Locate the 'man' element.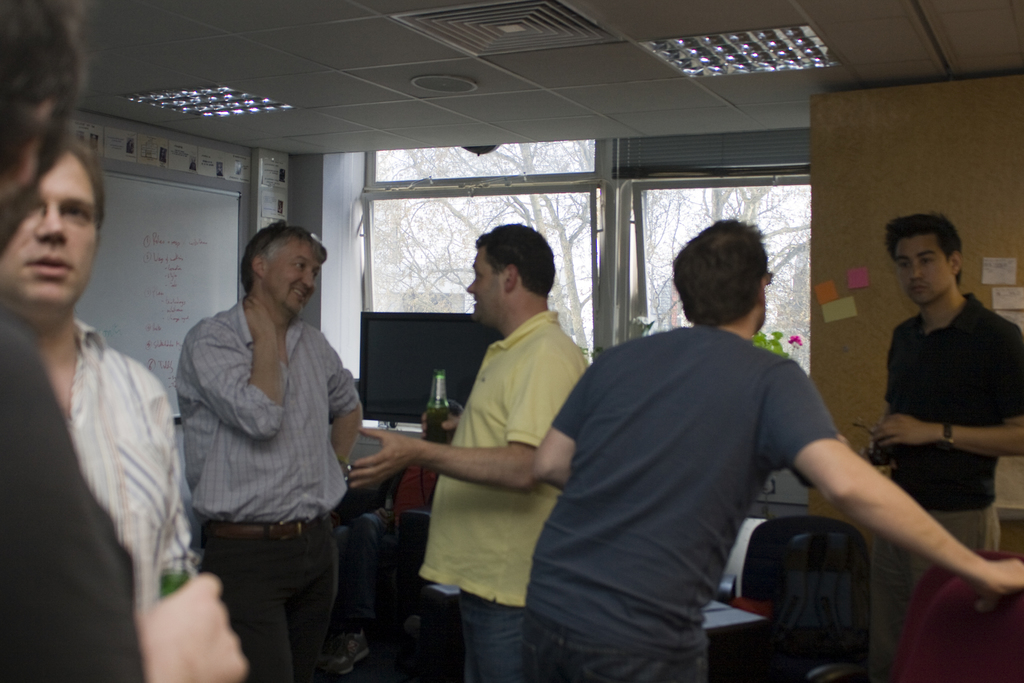
Element bbox: BBox(518, 215, 1018, 682).
